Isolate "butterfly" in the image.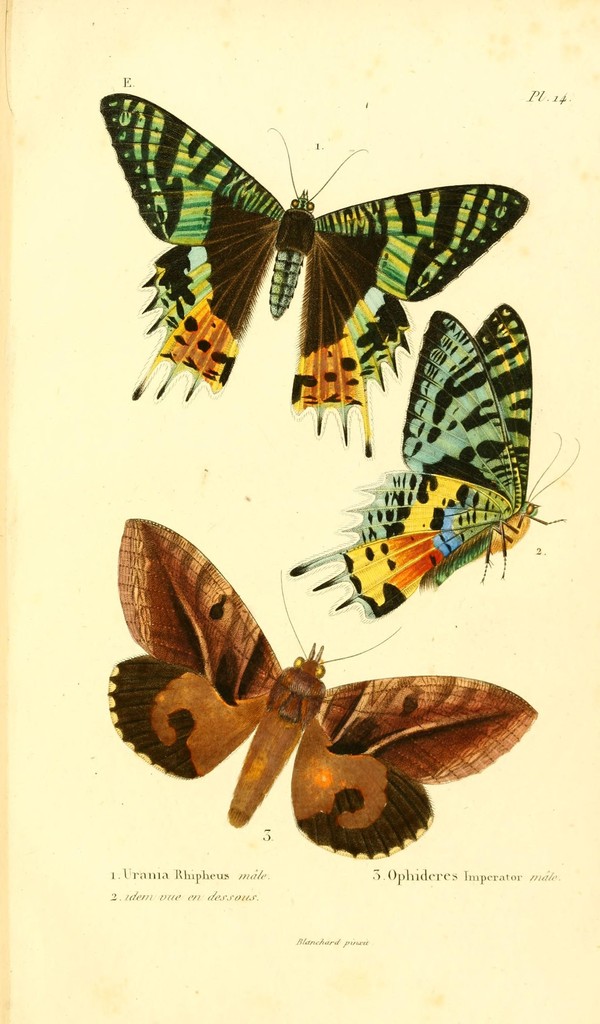
Isolated region: 120 92 510 378.
